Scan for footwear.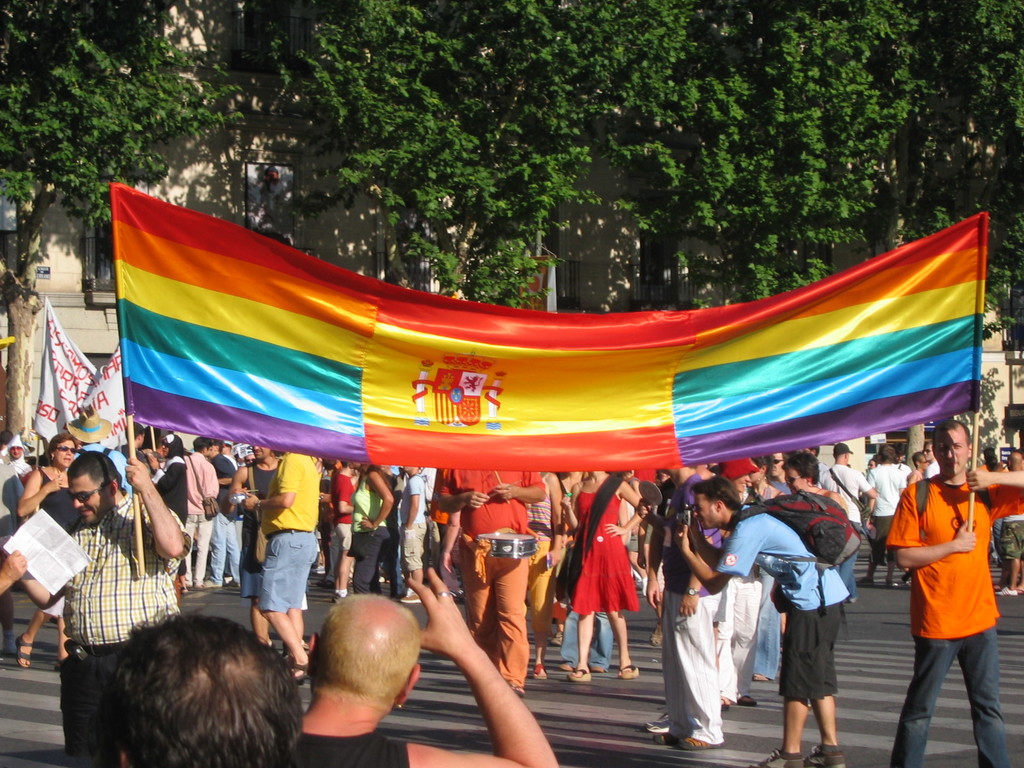
Scan result: [749, 749, 797, 767].
